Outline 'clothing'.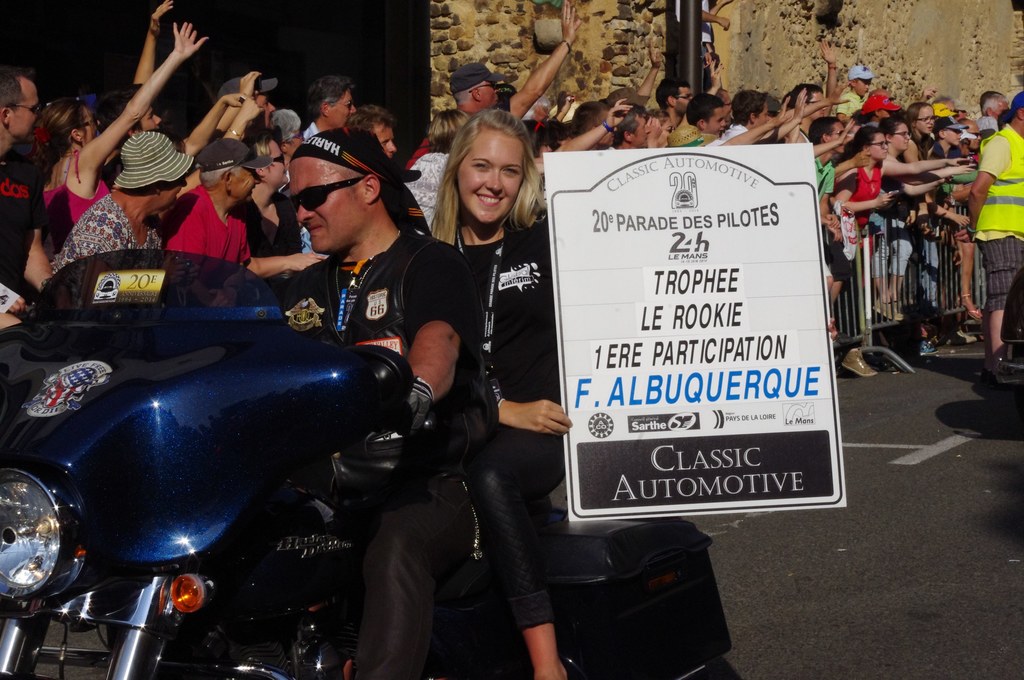
Outline: detection(279, 211, 446, 679).
